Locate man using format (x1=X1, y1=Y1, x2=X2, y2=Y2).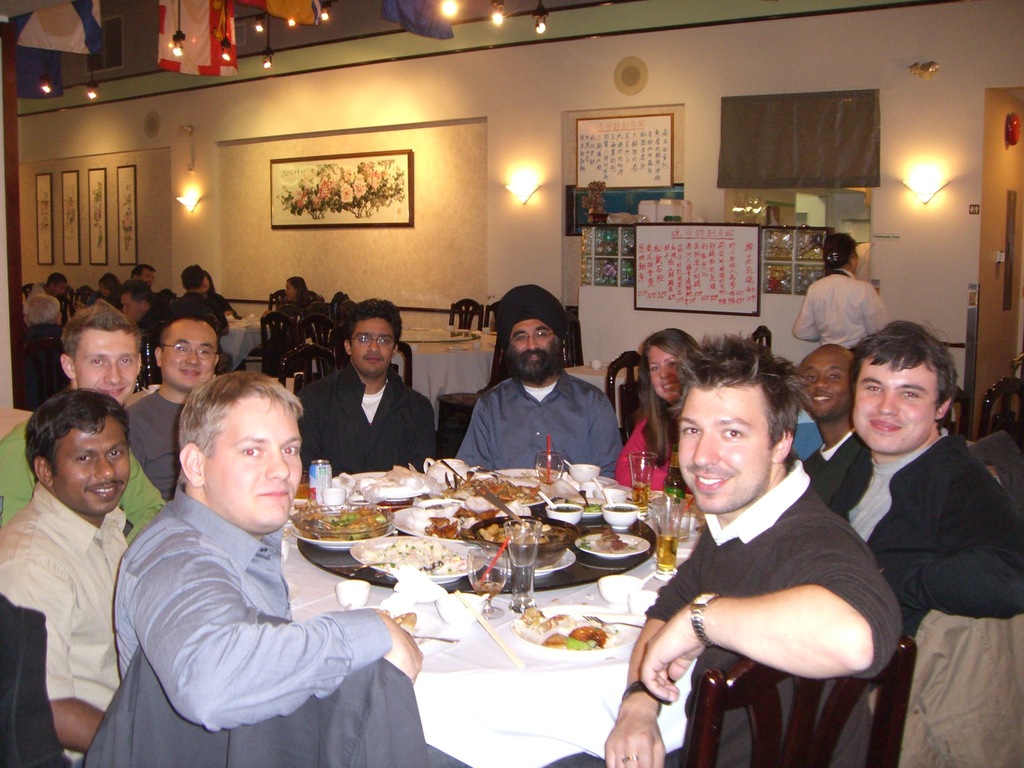
(x1=170, y1=268, x2=228, y2=352).
